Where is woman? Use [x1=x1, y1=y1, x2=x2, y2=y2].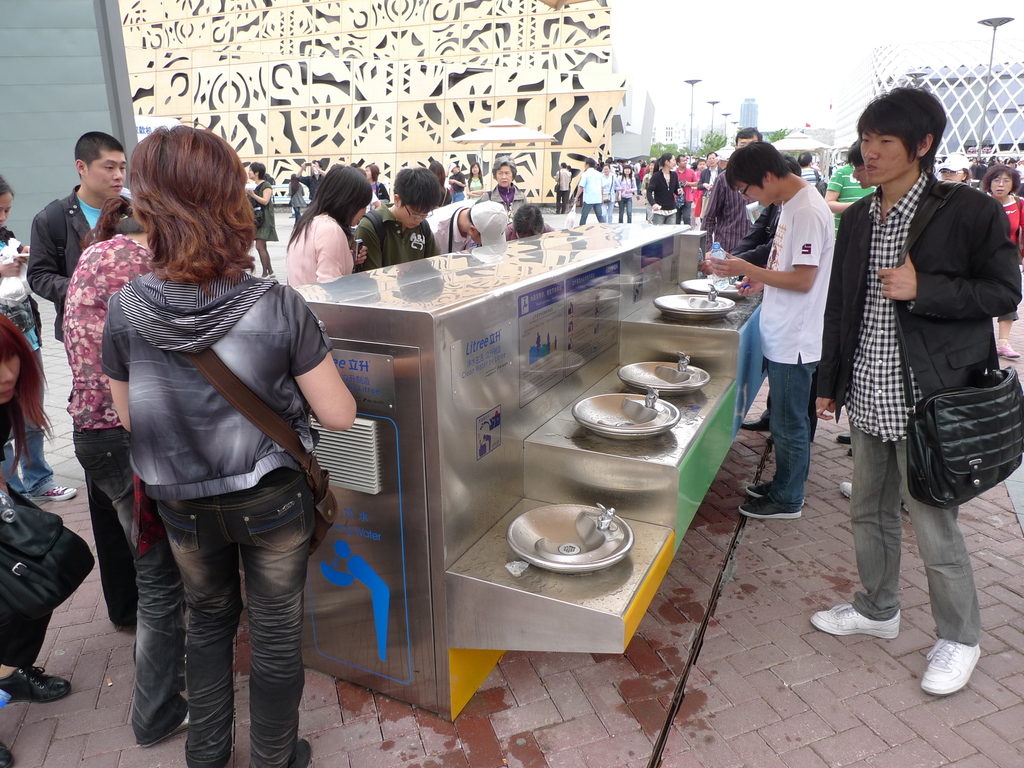
[x1=645, y1=154, x2=684, y2=226].
